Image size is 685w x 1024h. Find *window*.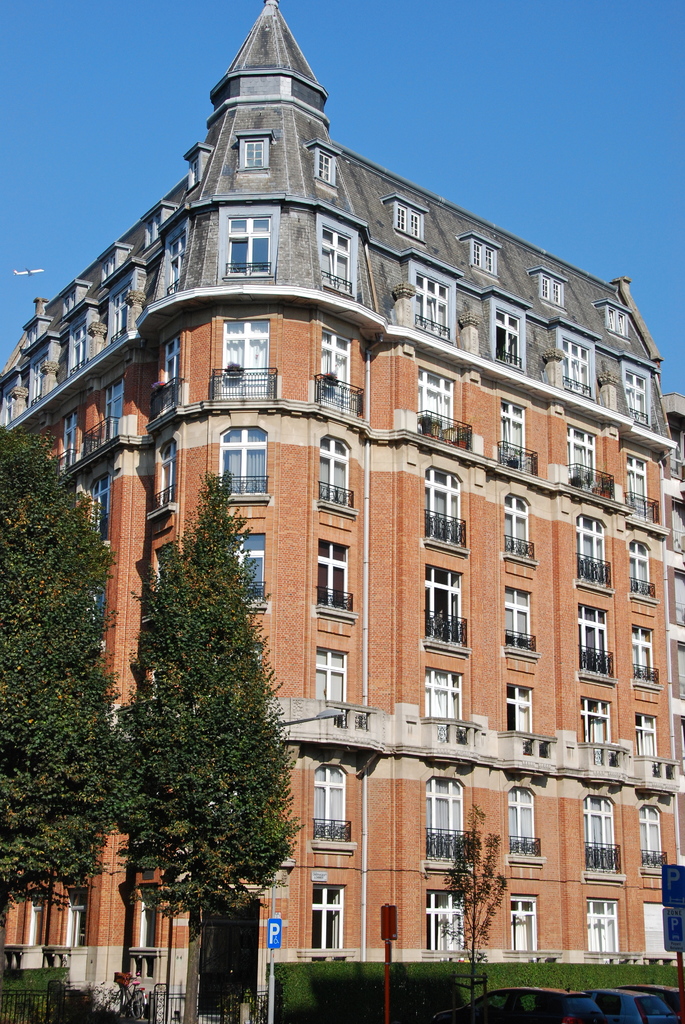
l=510, t=685, r=533, b=748.
